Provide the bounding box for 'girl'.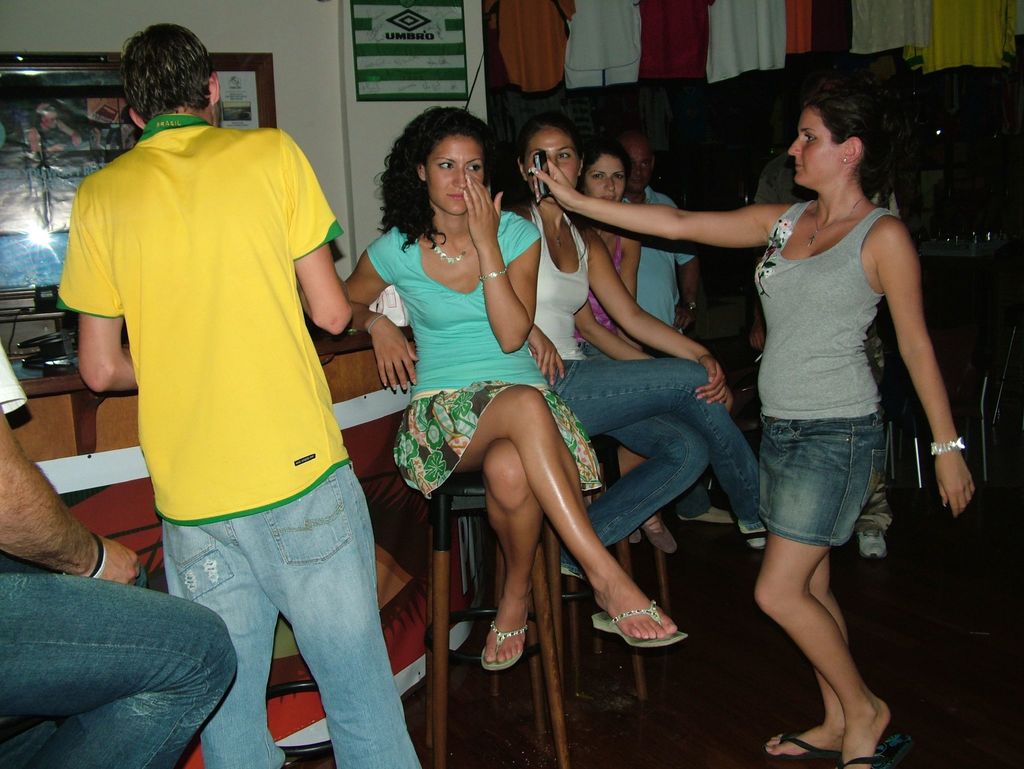
{"left": 507, "top": 129, "right": 765, "bottom": 564}.
